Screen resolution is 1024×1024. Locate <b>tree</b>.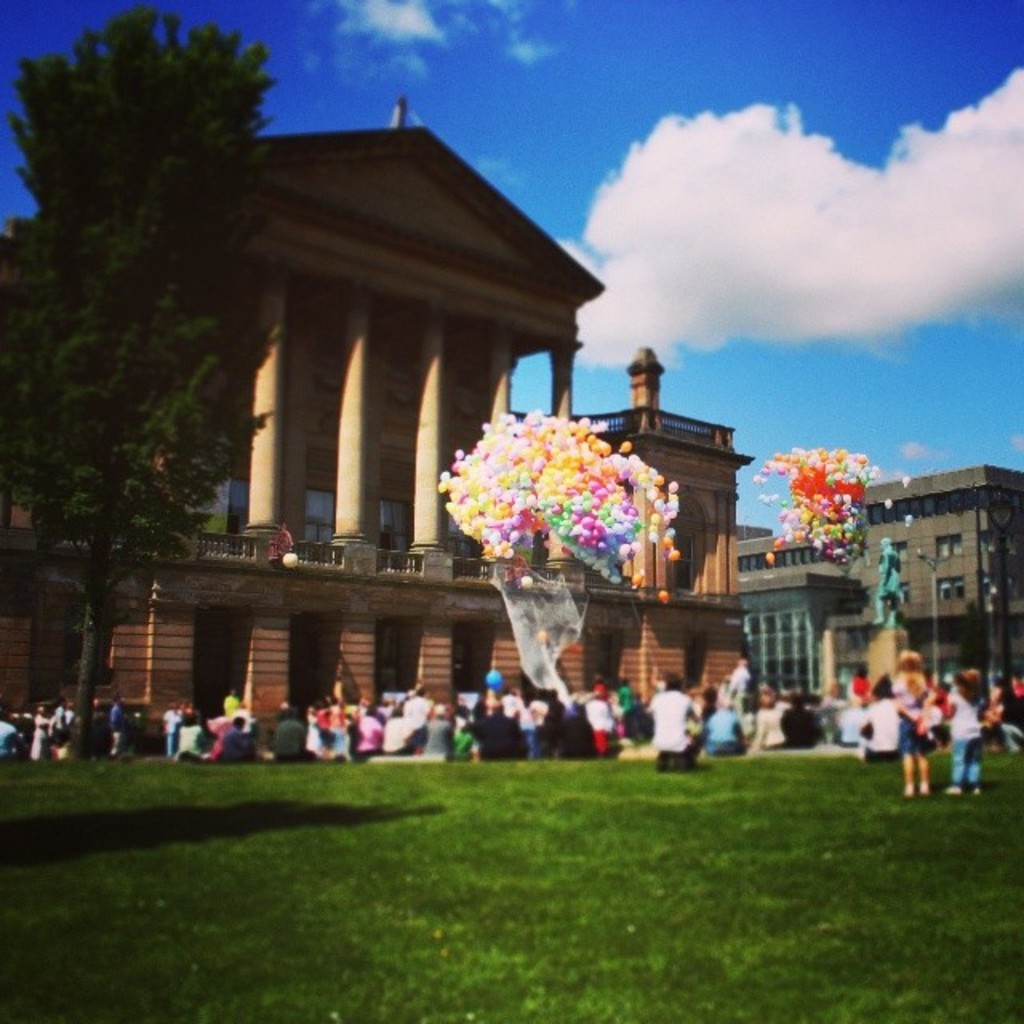
crop(0, 0, 290, 765).
